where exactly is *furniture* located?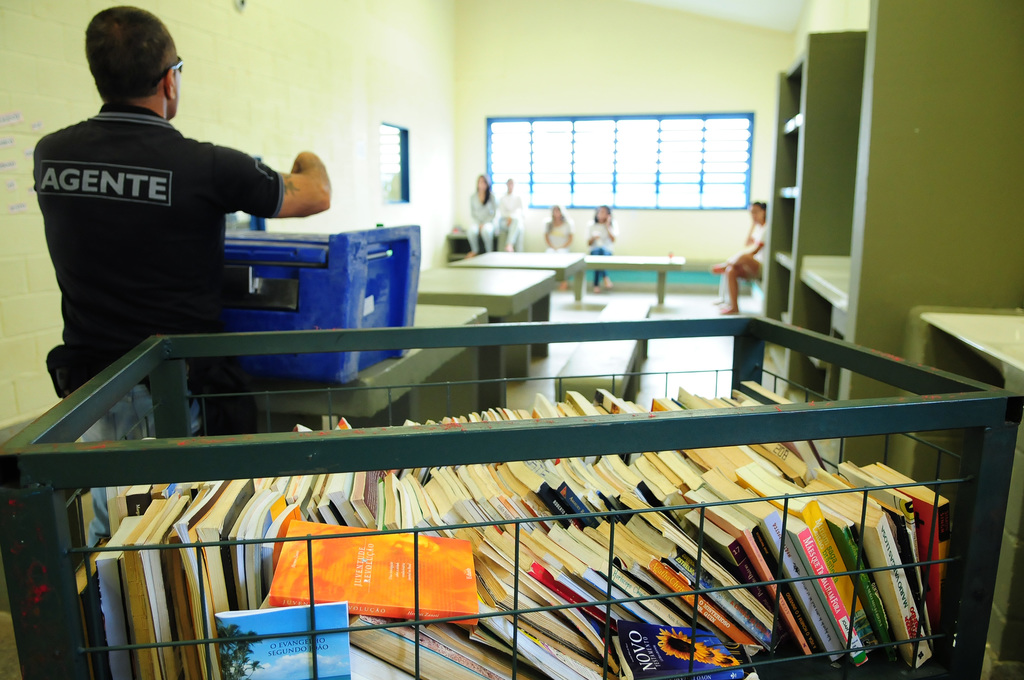
Its bounding box is x1=675 y1=258 x2=720 y2=271.
